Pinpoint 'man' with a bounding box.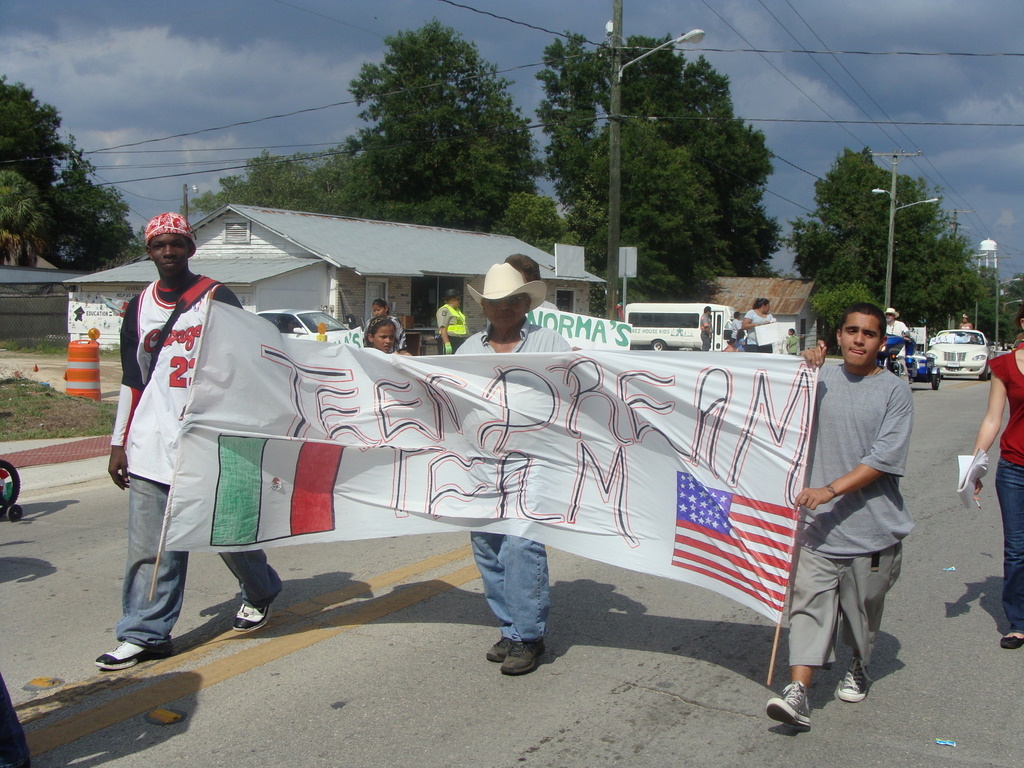
[left=450, top=263, right=574, bottom=678].
